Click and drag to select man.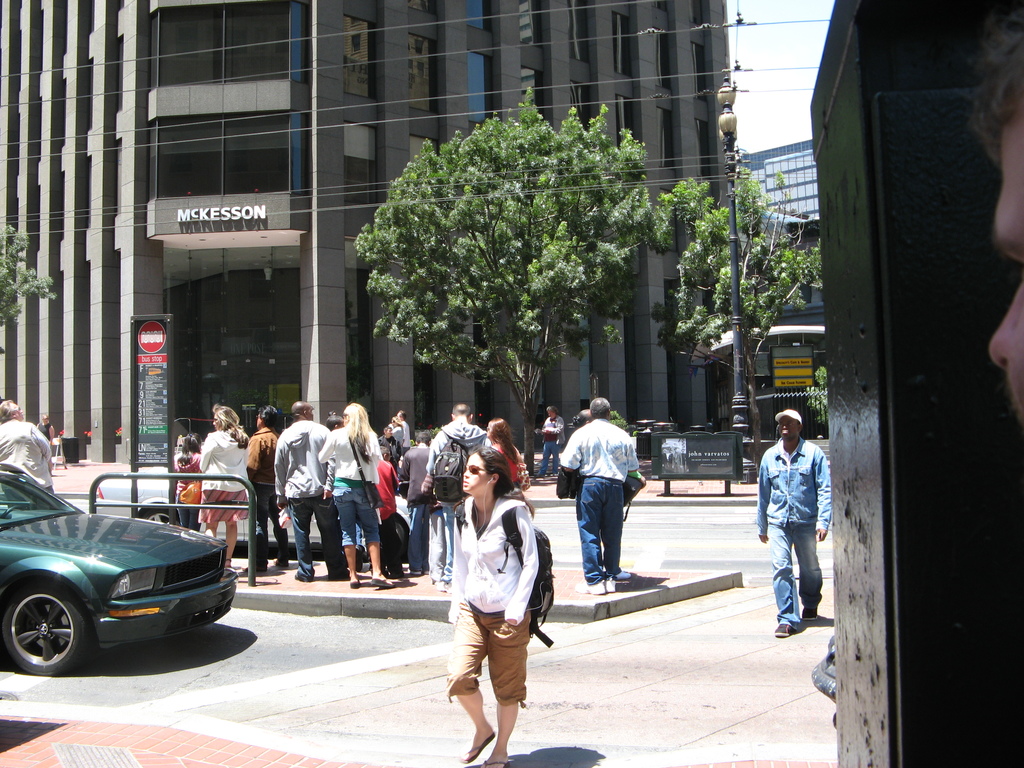
Selection: box=[533, 403, 566, 480].
